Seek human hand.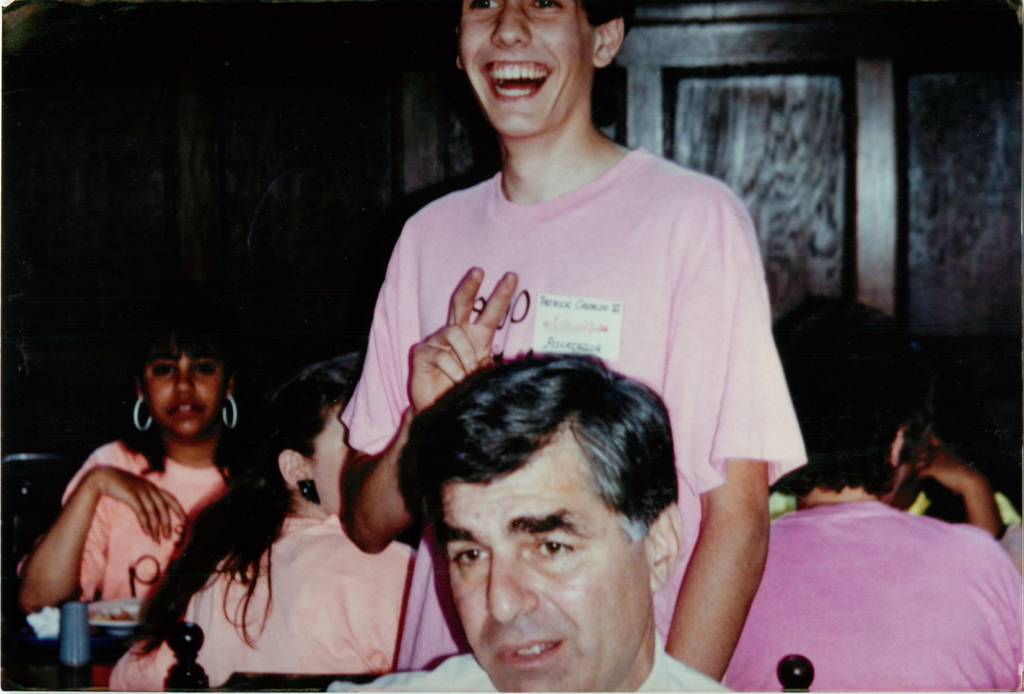
rect(102, 468, 191, 549).
